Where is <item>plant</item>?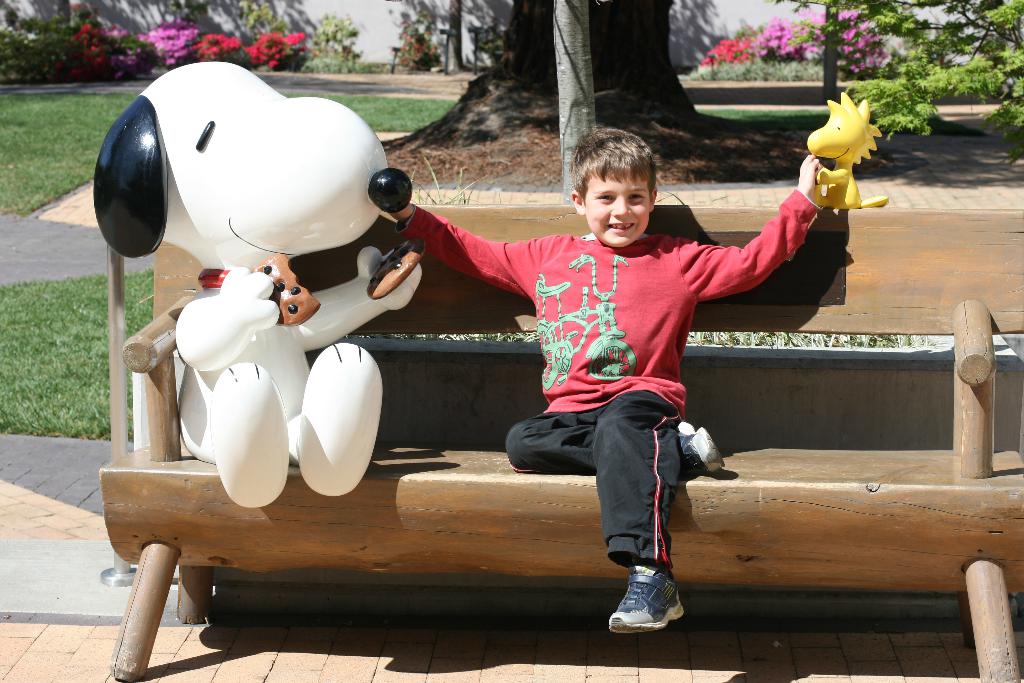
(left=190, top=20, right=244, bottom=67).
